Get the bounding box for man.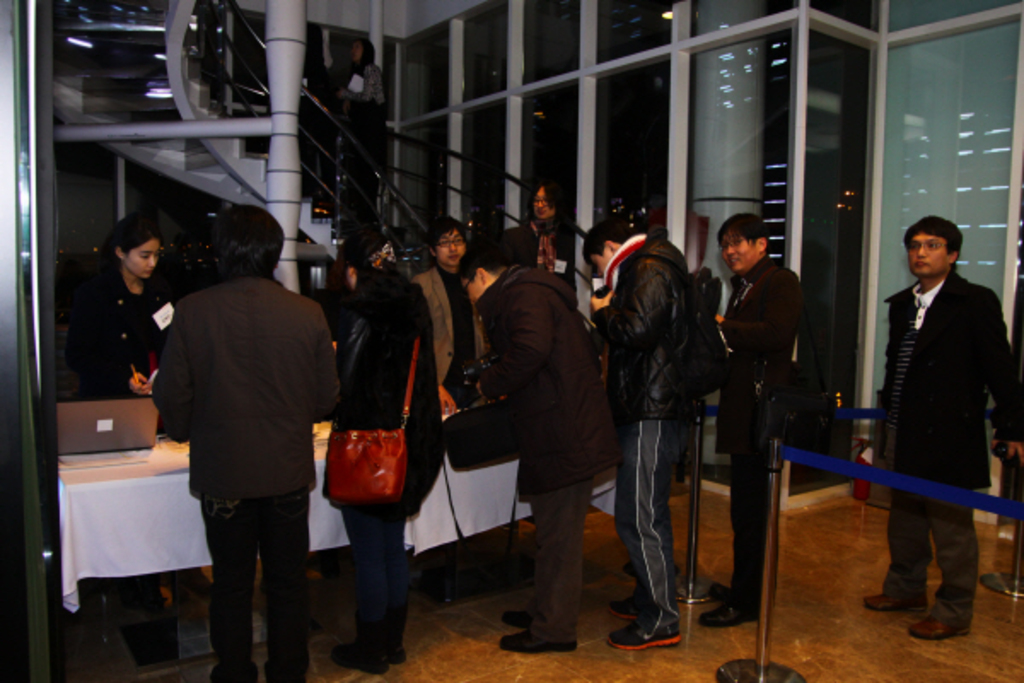
Rect(703, 207, 802, 628).
